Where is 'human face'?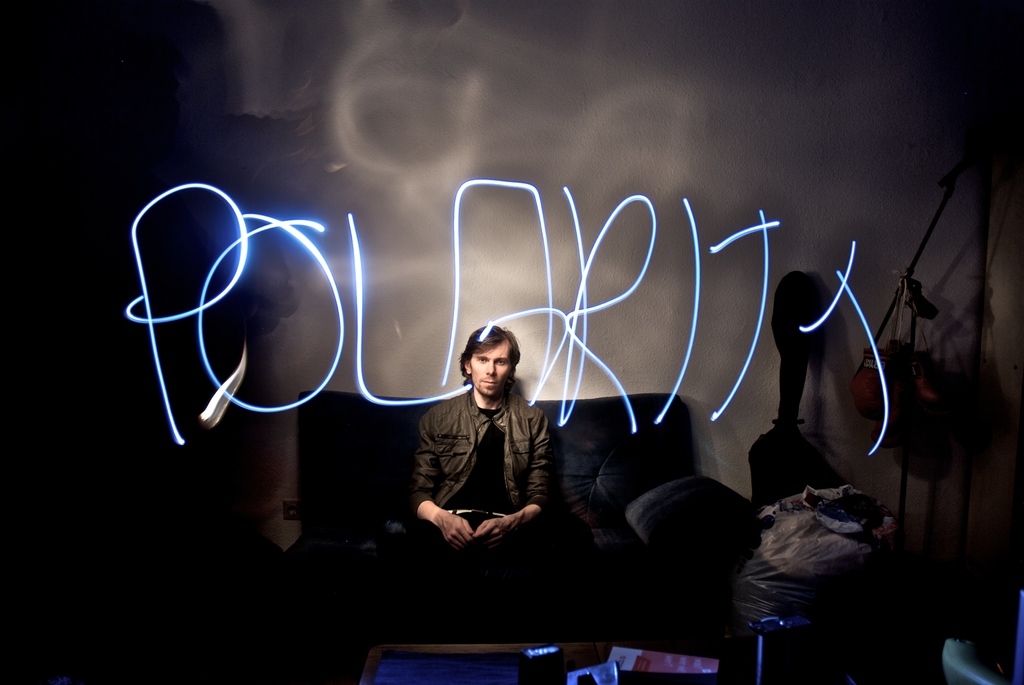
{"x1": 471, "y1": 341, "x2": 513, "y2": 395}.
